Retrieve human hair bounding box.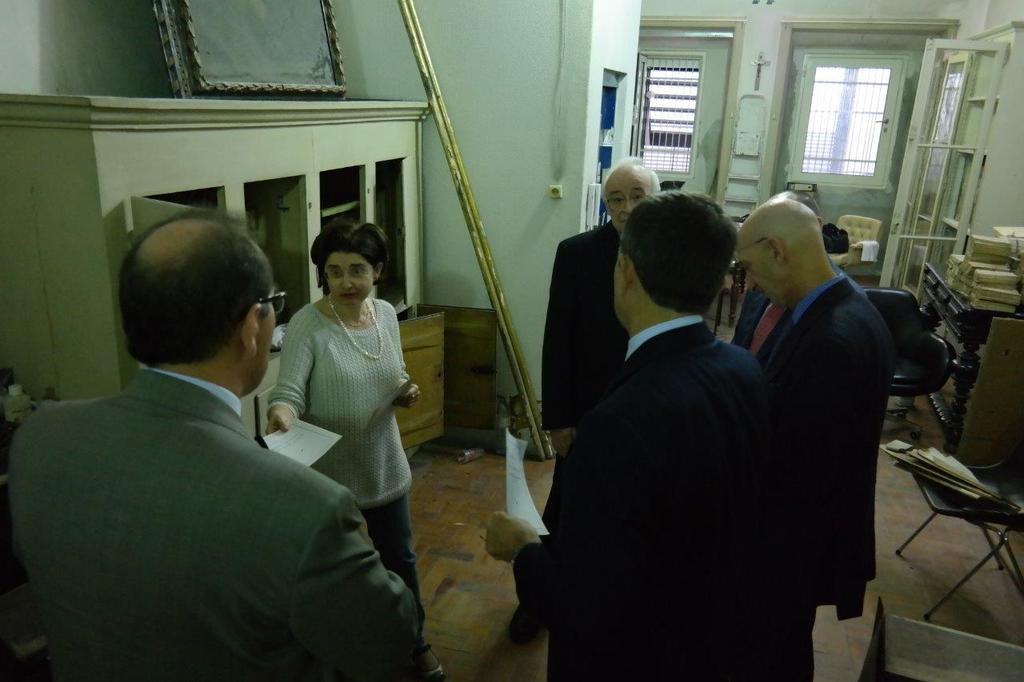
Bounding box: detection(308, 217, 387, 278).
